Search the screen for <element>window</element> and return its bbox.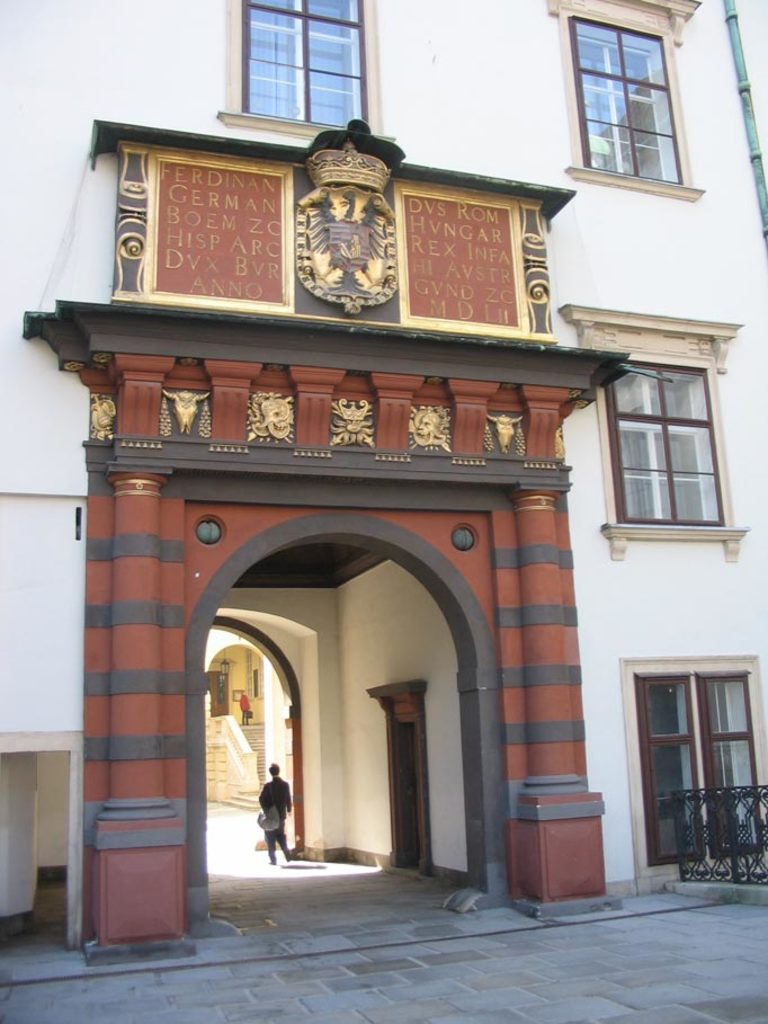
Found: l=213, t=0, r=396, b=145.
